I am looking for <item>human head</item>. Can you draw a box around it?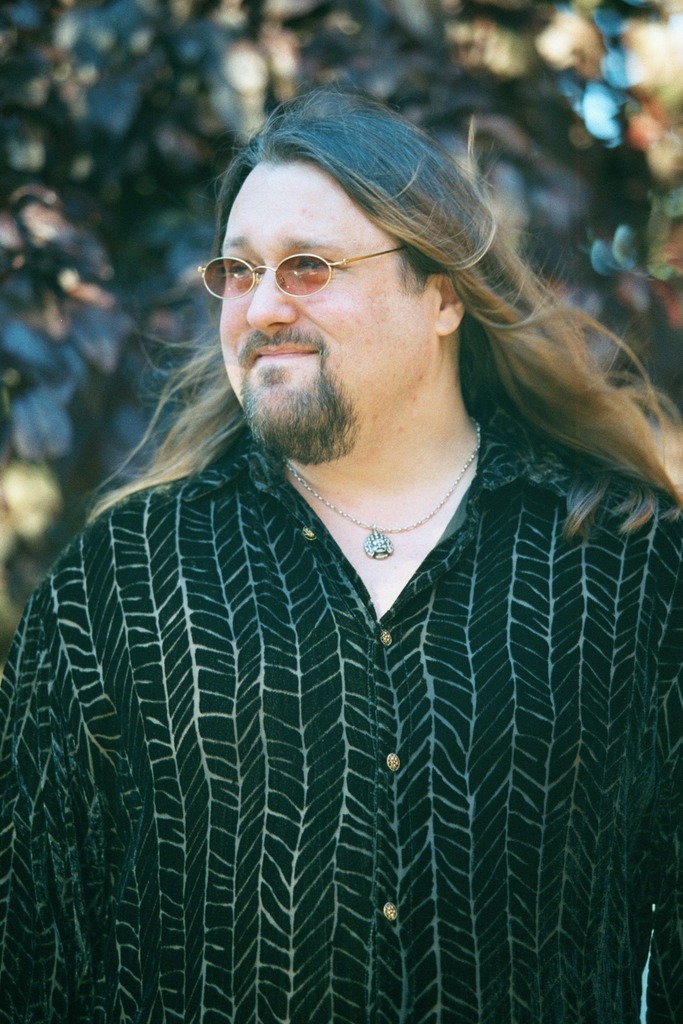
Sure, the bounding box is {"left": 203, "top": 96, "right": 522, "bottom": 478}.
